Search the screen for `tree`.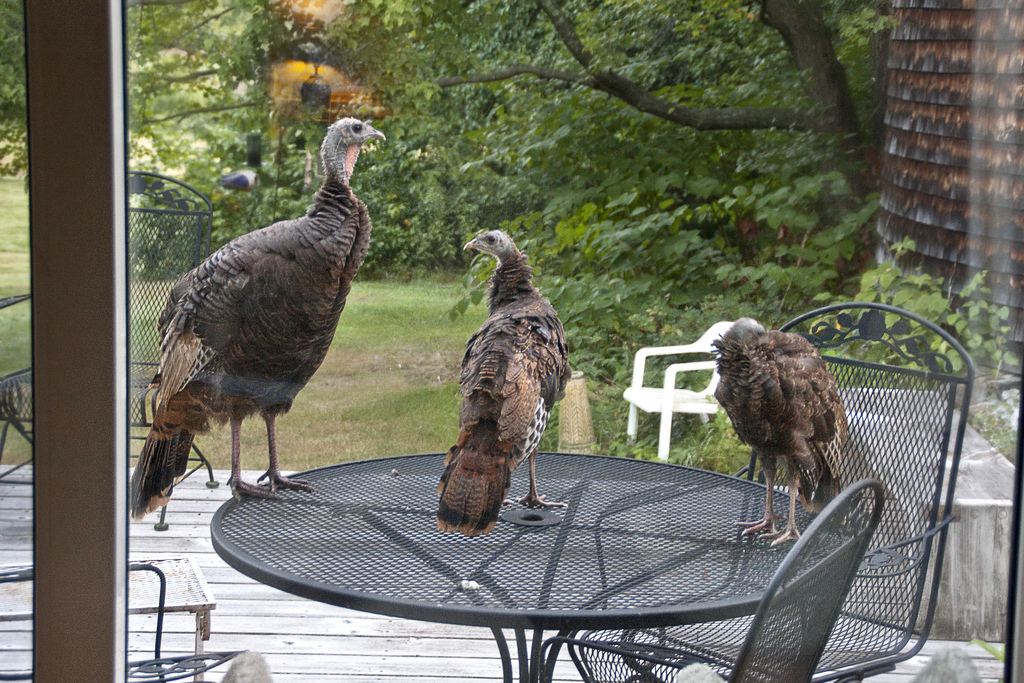
Found at (0, 0, 886, 286).
